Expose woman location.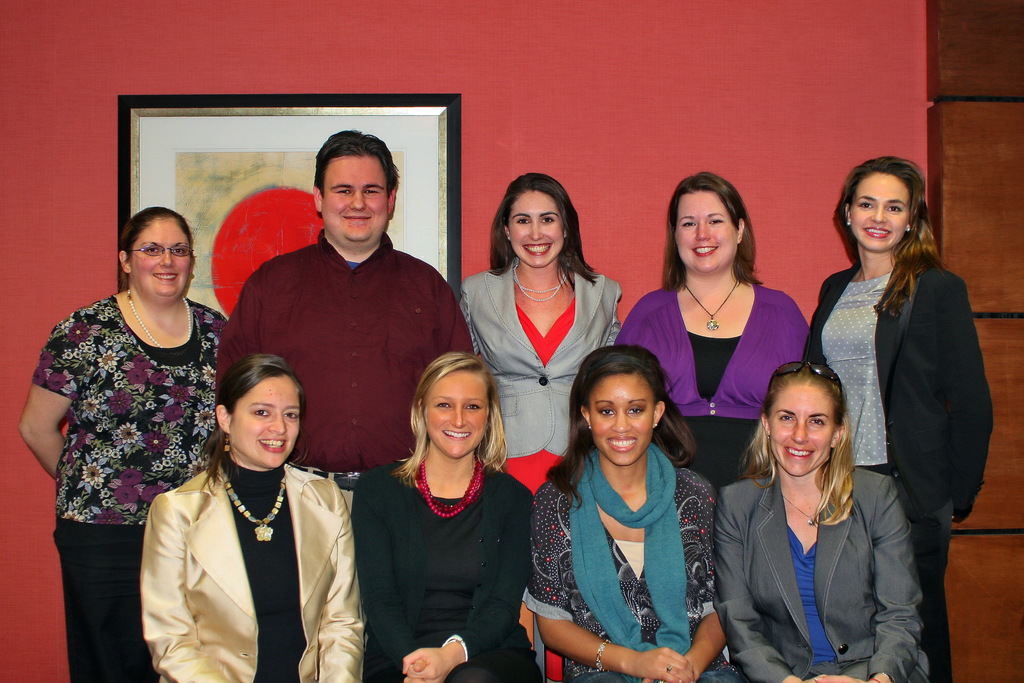
Exposed at {"x1": 803, "y1": 162, "x2": 998, "y2": 677}.
